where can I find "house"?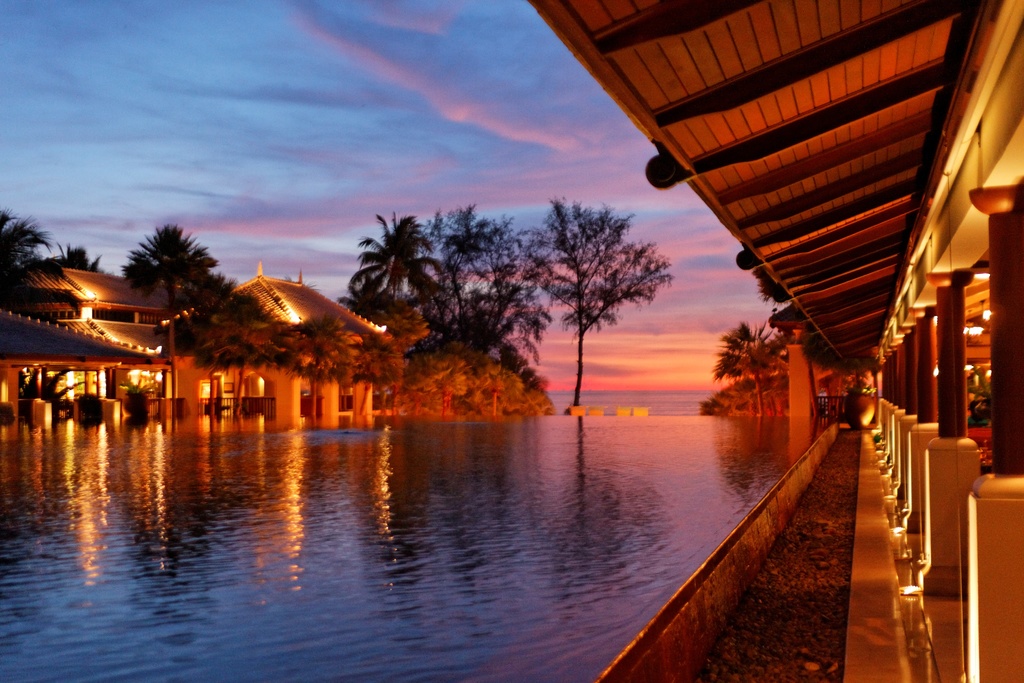
You can find it at pyautogui.locateOnScreen(151, 258, 394, 422).
